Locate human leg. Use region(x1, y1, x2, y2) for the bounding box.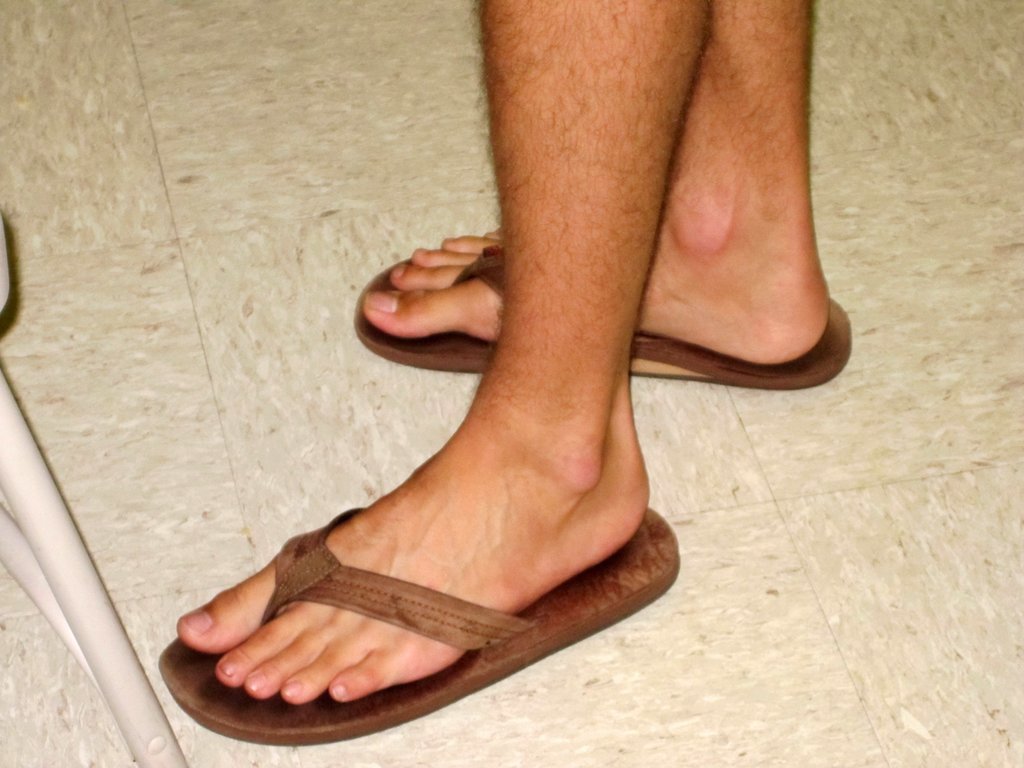
region(175, 0, 836, 701).
